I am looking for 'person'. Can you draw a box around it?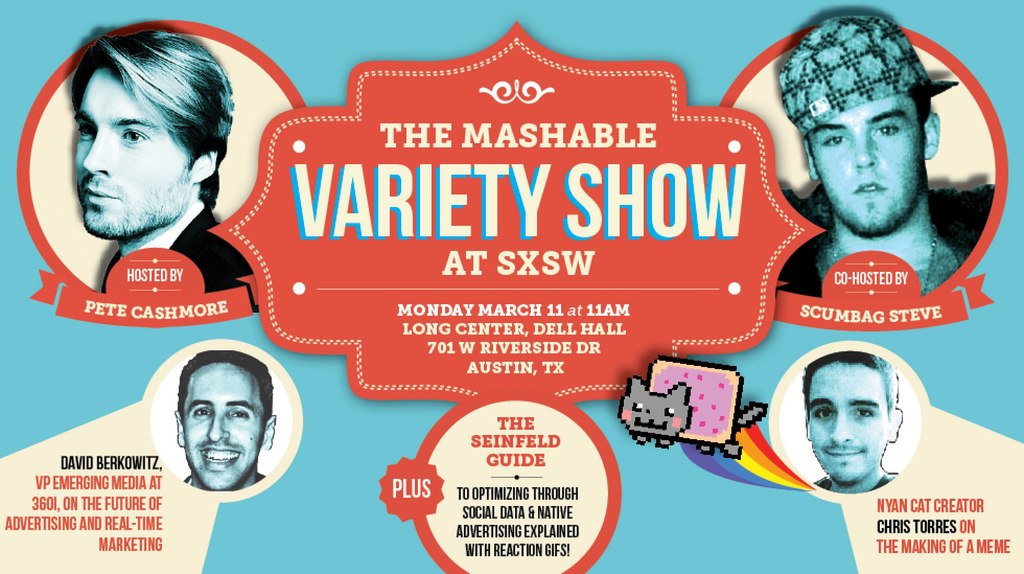
Sure, the bounding box is (177,350,275,493).
